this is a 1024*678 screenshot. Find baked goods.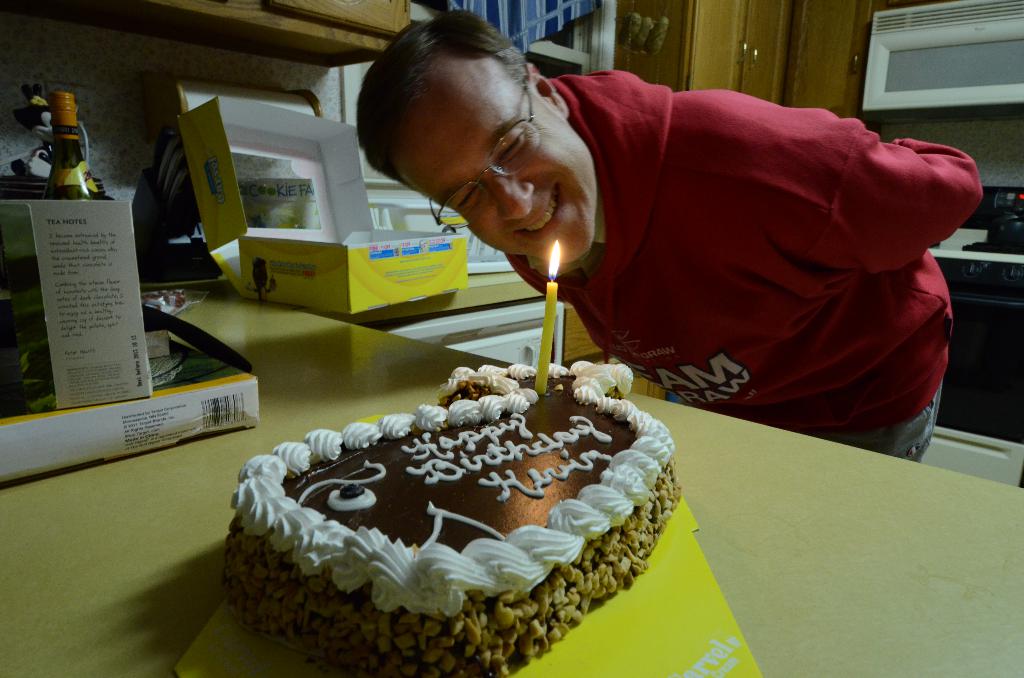
Bounding box: x1=250, y1=392, x2=649, y2=668.
